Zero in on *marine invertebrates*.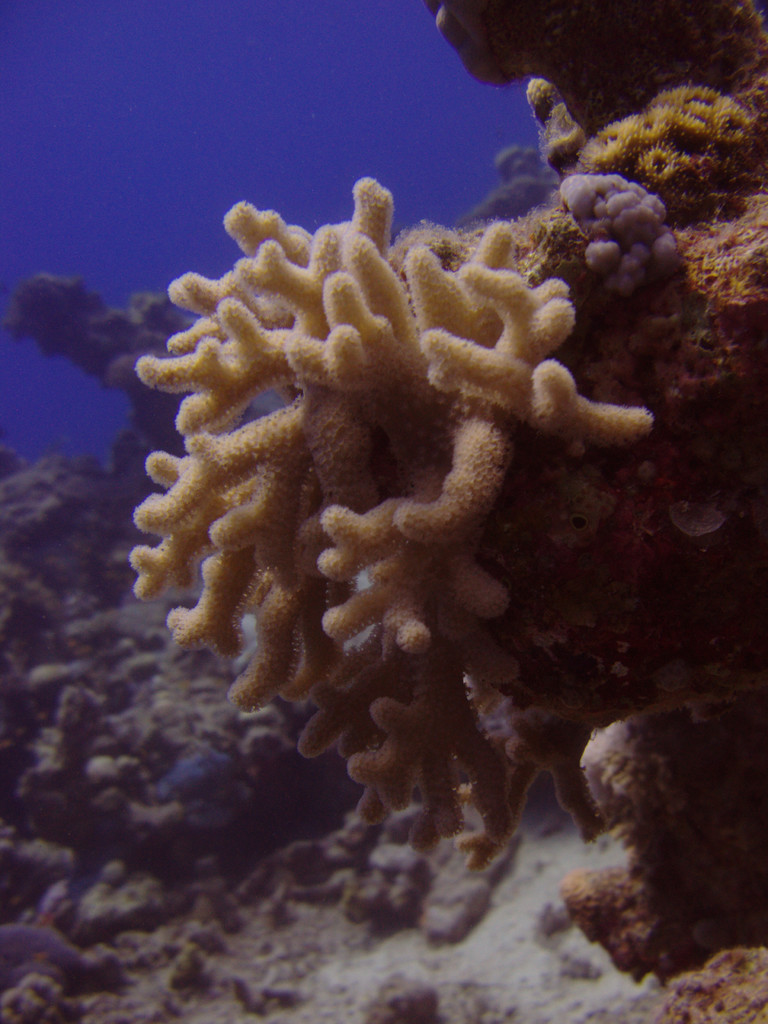
Zeroed in: box(558, 168, 707, 307).
